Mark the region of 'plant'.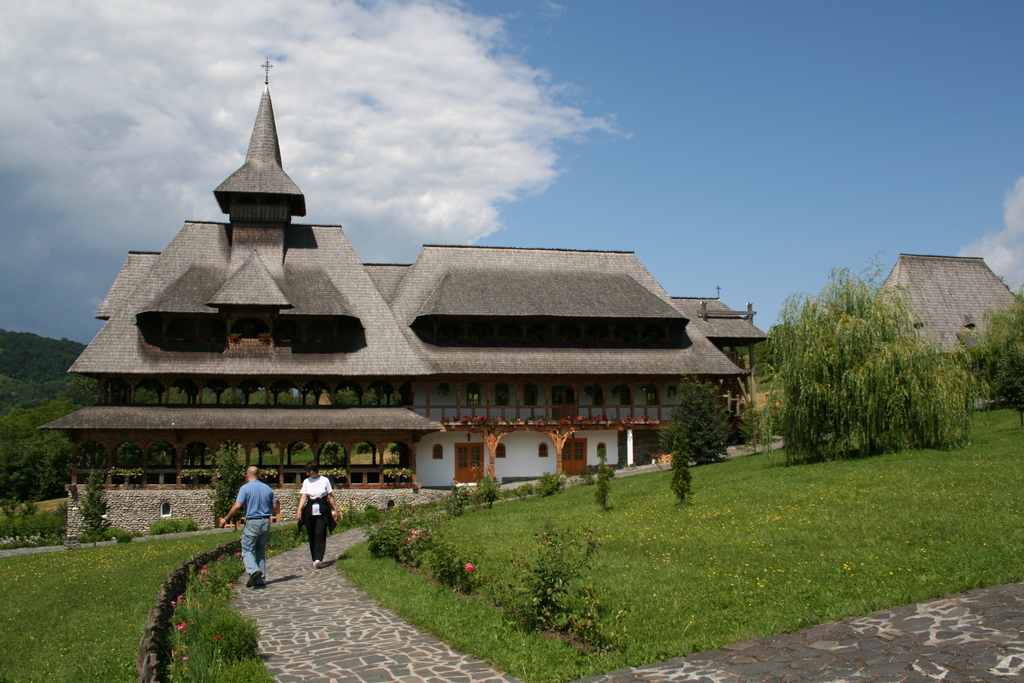
Region: 540, 465, 573, 497.
